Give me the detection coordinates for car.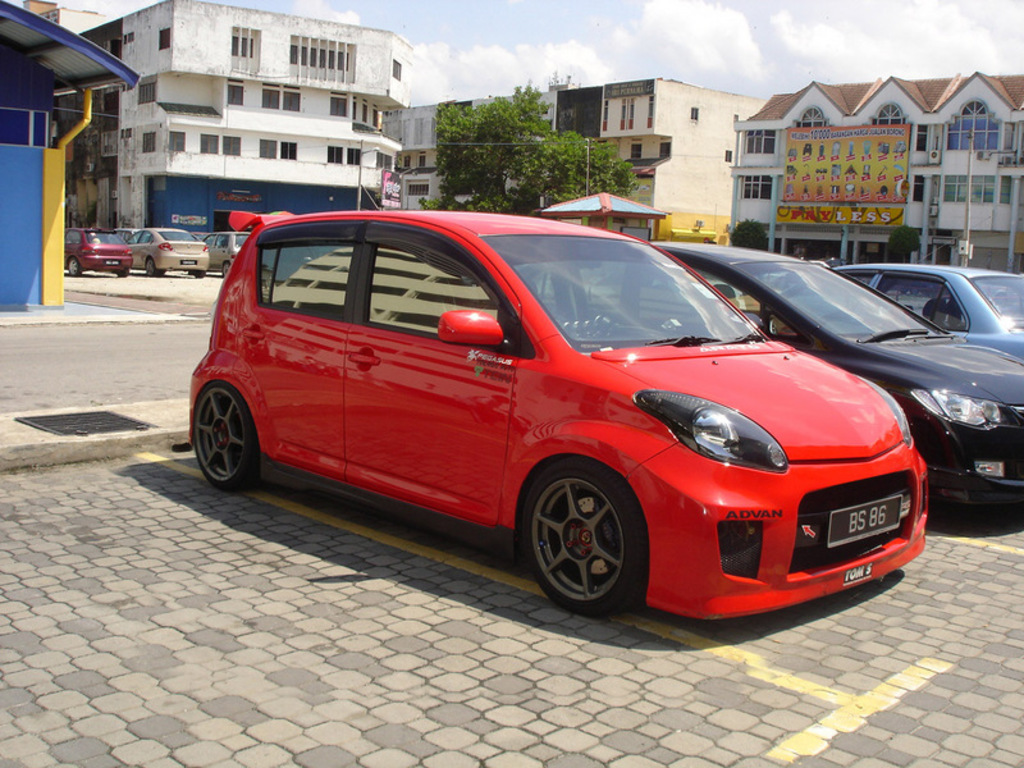
region(828, 262, 1023, 358).
